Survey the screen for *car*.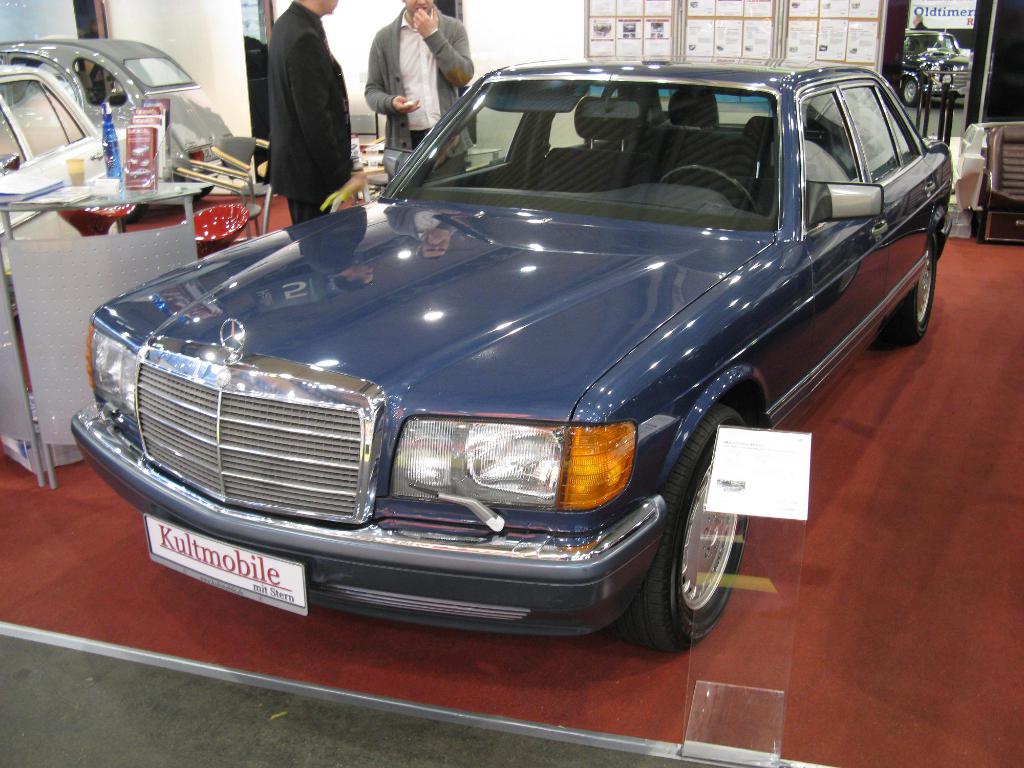
Survey found: [4, 35, 232, 166].
